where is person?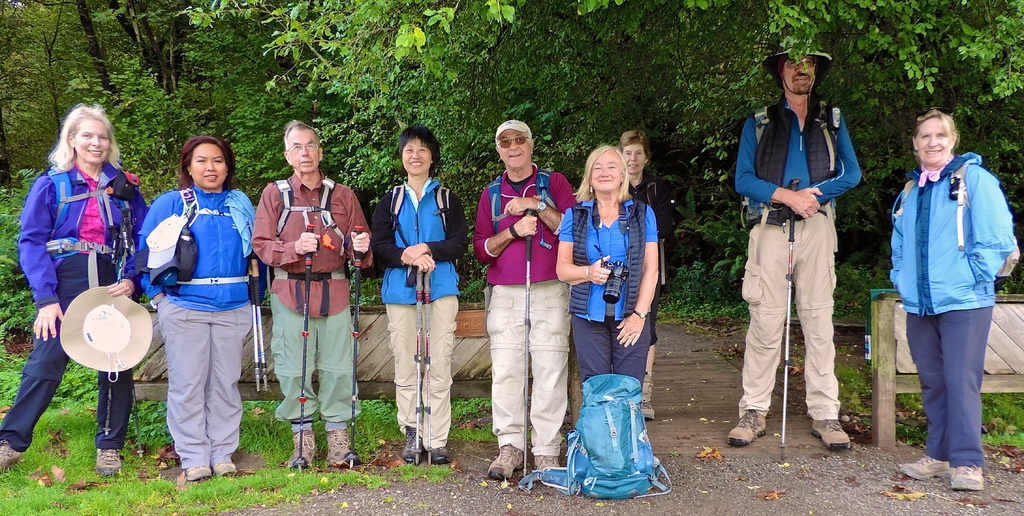
region(132, 127, 260, 487).
